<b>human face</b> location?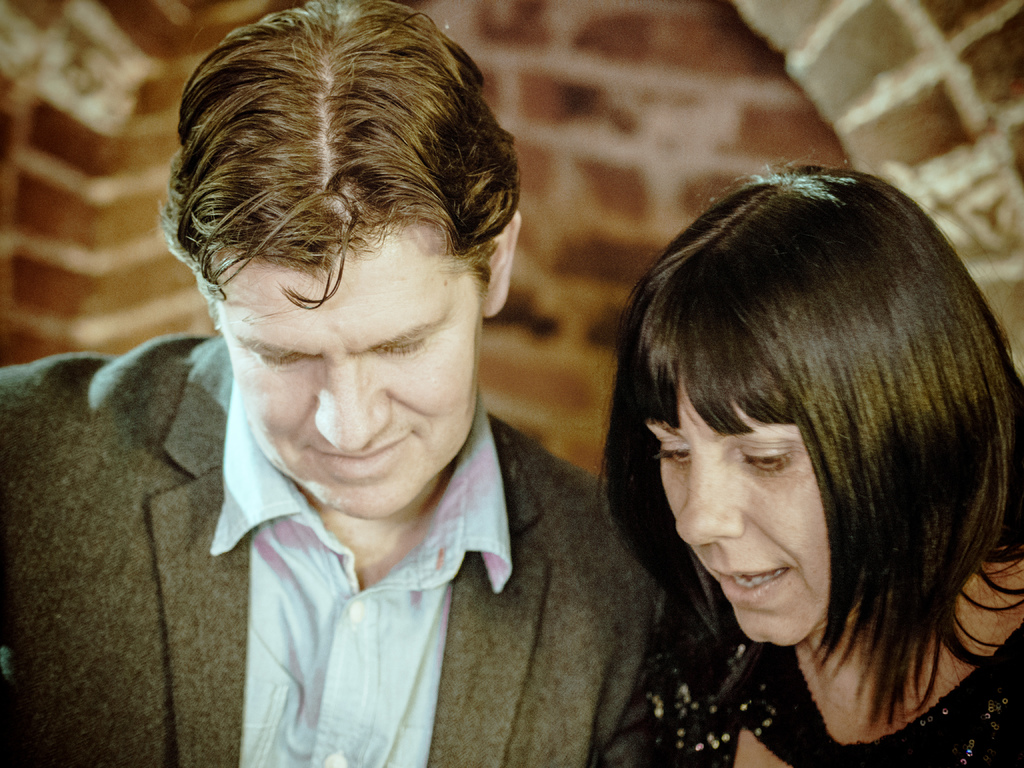
BBox(657, 373, 833, 646)
